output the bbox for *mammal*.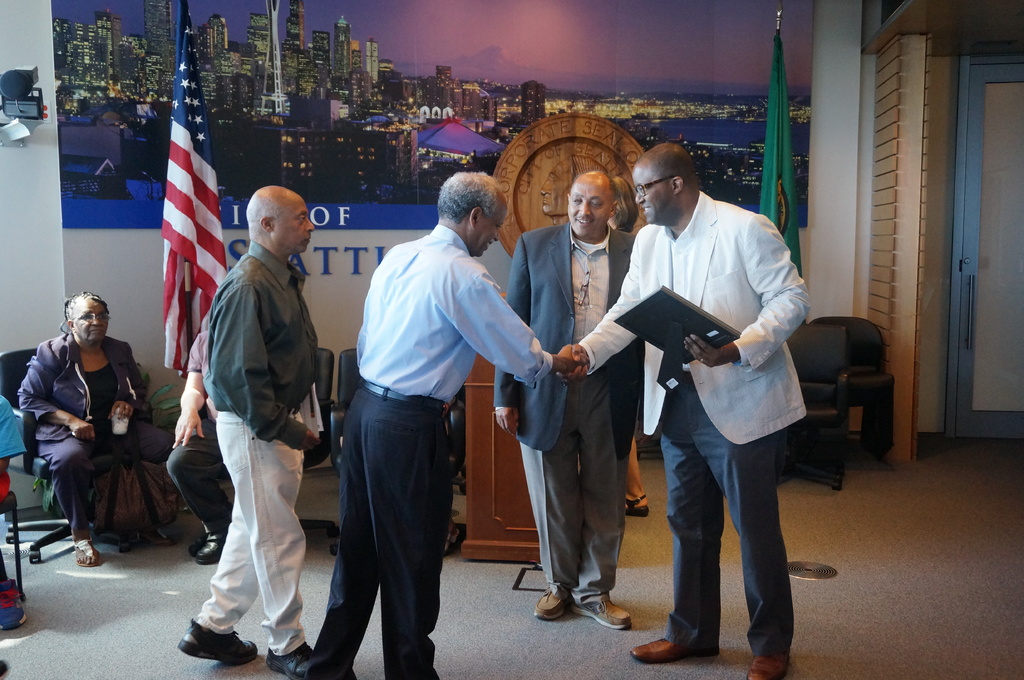
x1=164, y1=329, x2=229, y2=564.
